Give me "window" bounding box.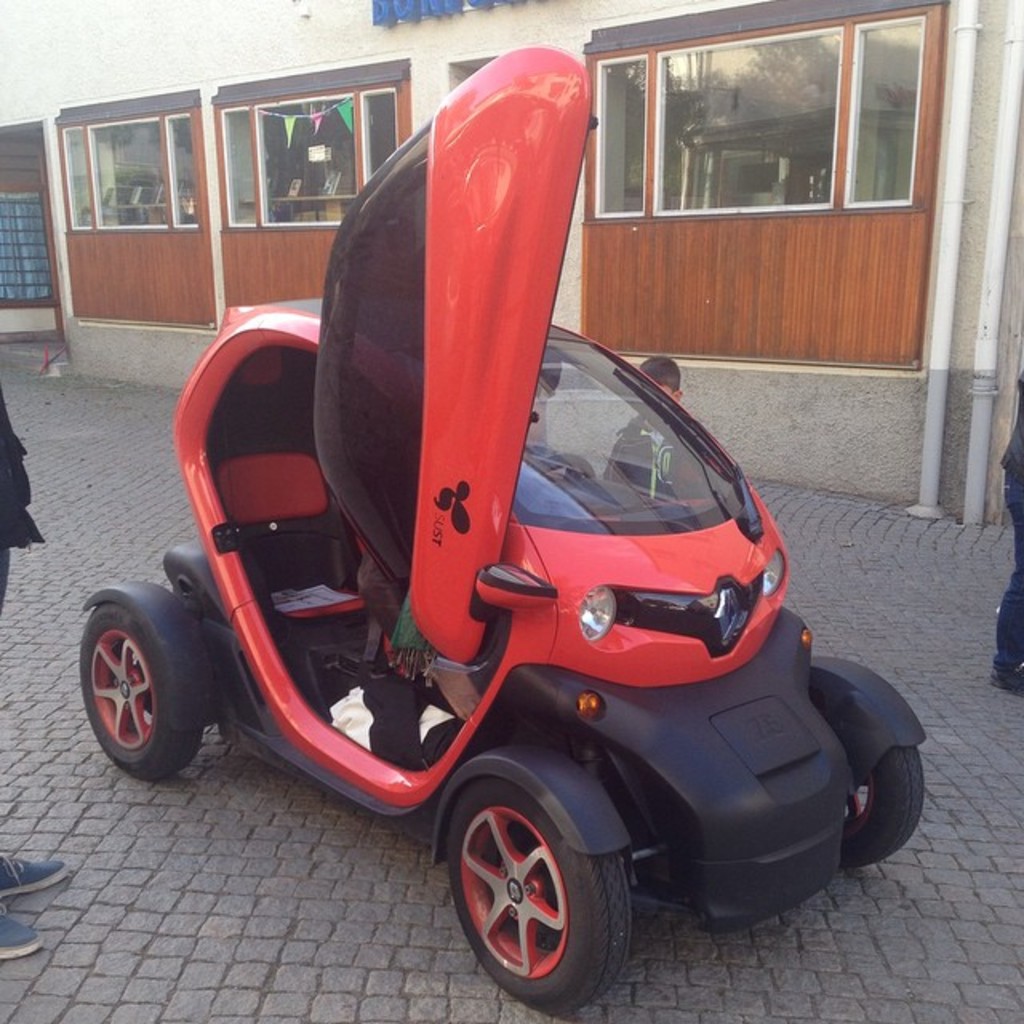
box=[227, 54, 413, 235].
